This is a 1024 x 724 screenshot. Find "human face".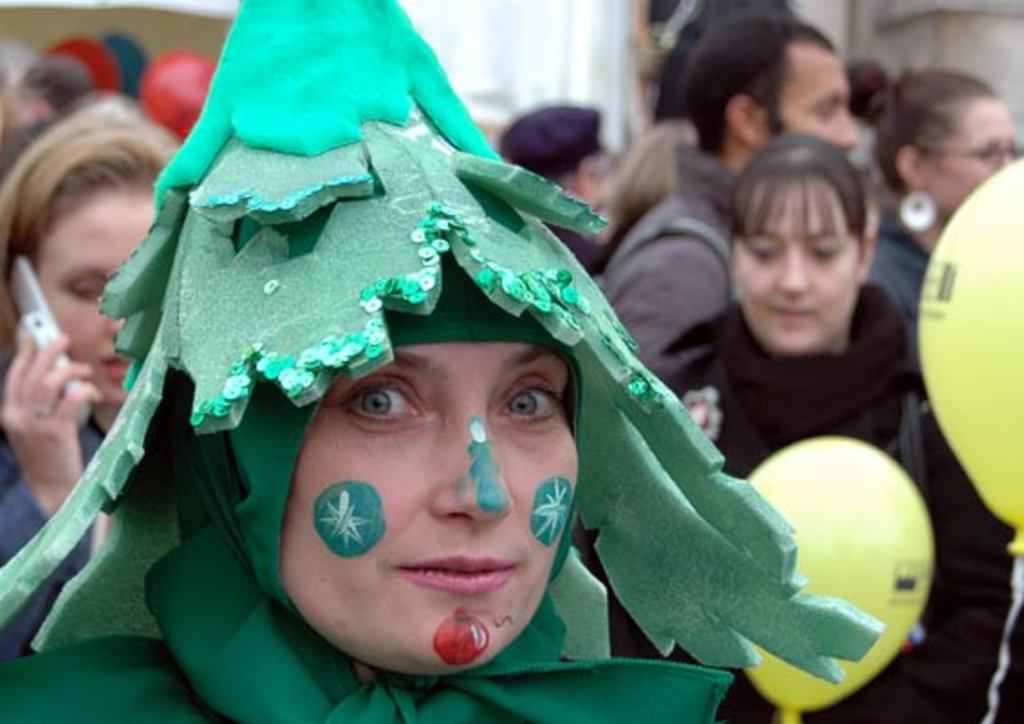
Bounding box: BBox(271, 334, 583, 679).
